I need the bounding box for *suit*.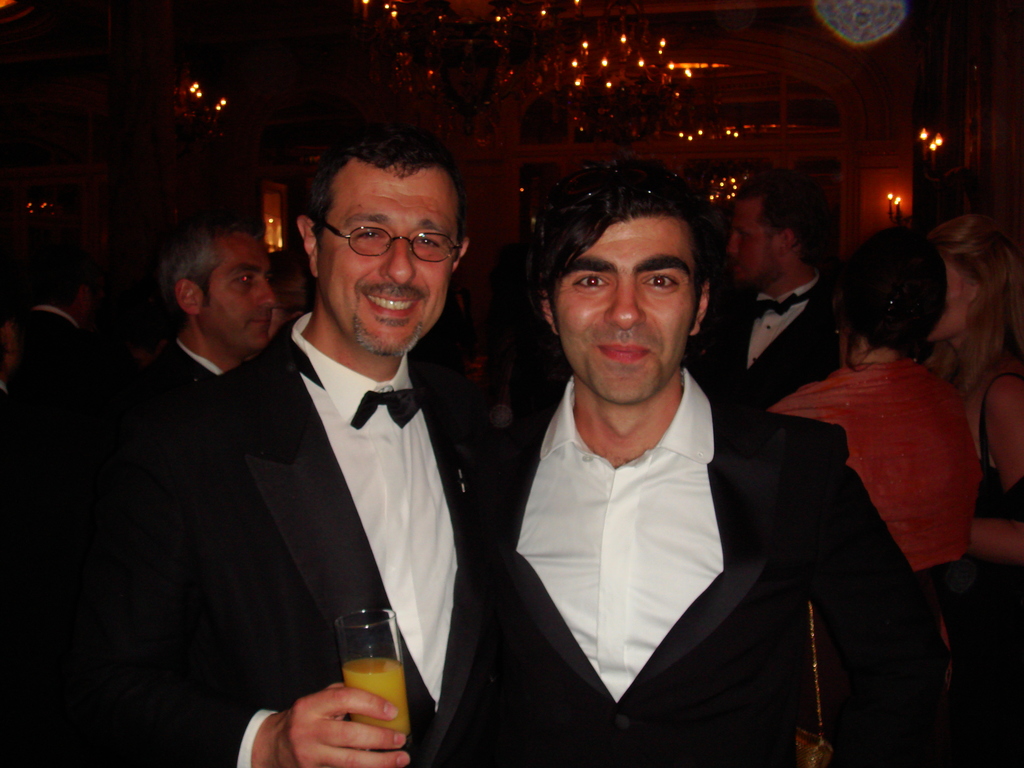
Here it is: left=80, top=303, right=509, bottom=767.
